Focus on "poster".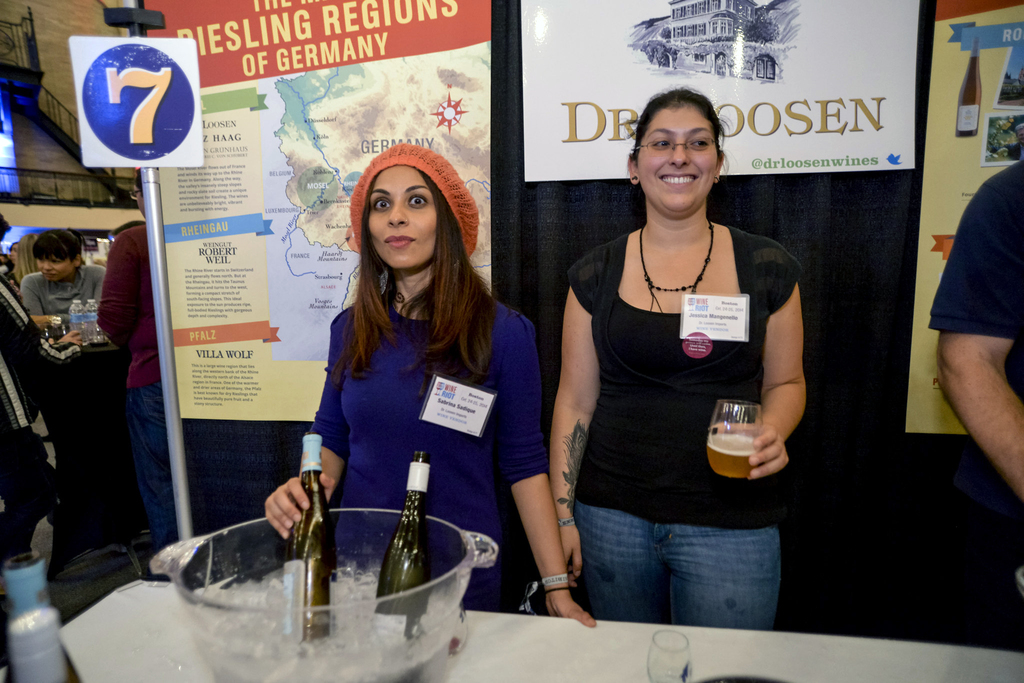
Focused at 518,0,916,185.
